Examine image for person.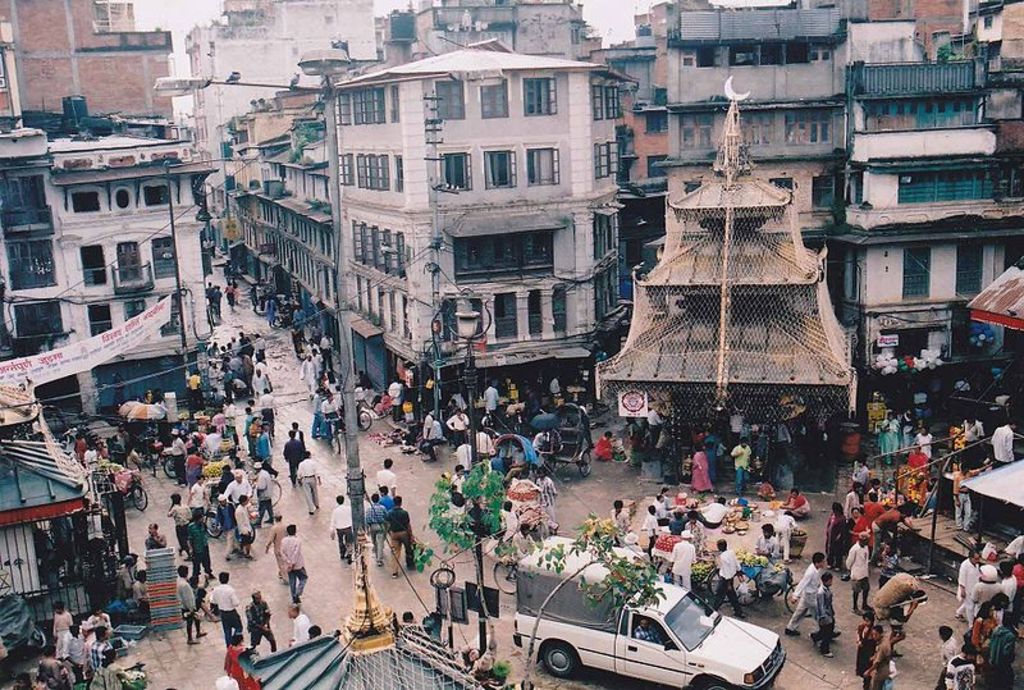
Examination result: crop(207, 567, 251, 649).
